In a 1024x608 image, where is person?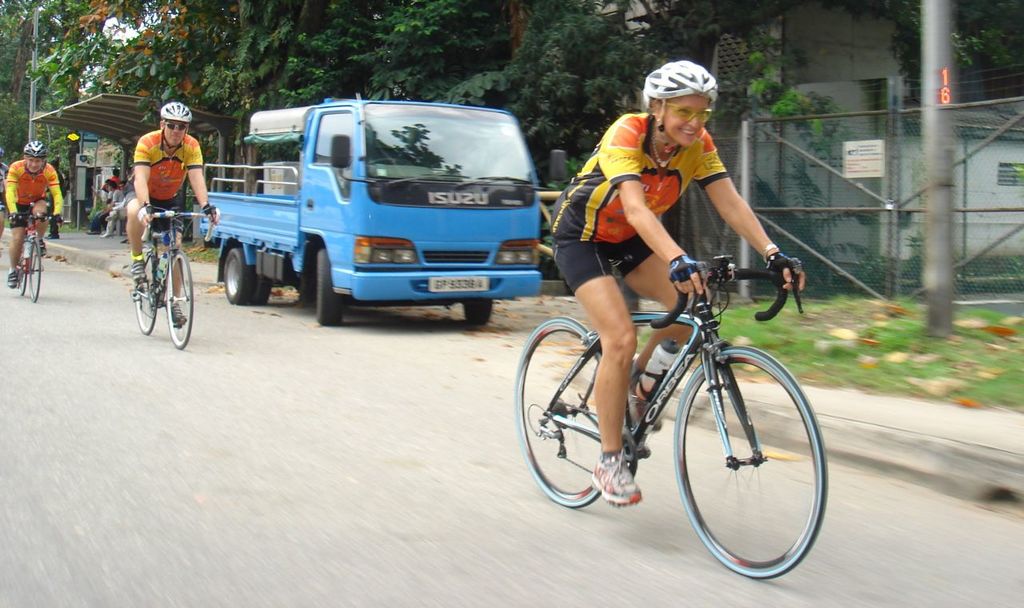
[left=92, top=174, right=133, bottom=226].
